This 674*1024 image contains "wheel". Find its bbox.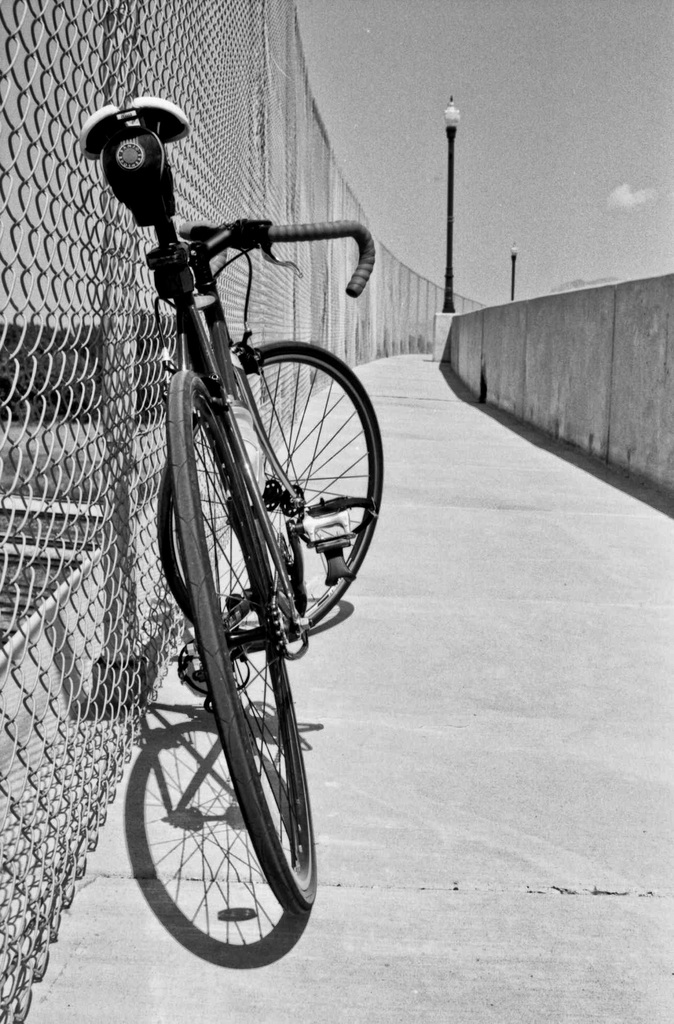
[left=155, top=337, right=386, bottom=652].
